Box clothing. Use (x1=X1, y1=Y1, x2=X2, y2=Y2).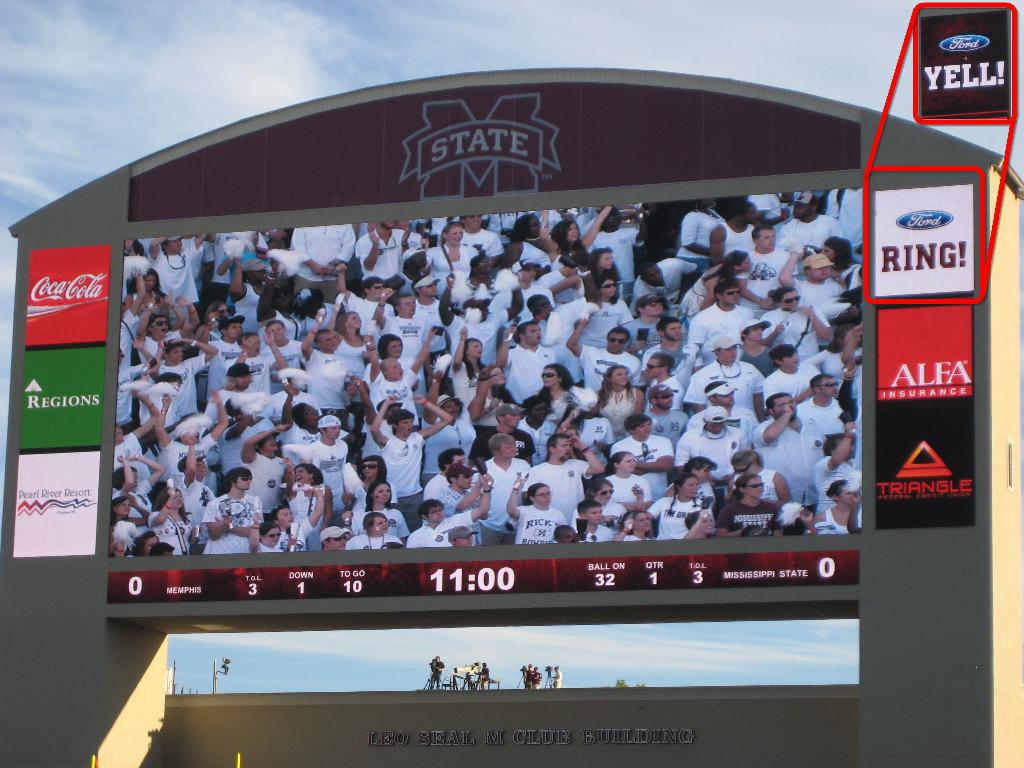
(x1=279, y1=518, x2=308, y2=553).
